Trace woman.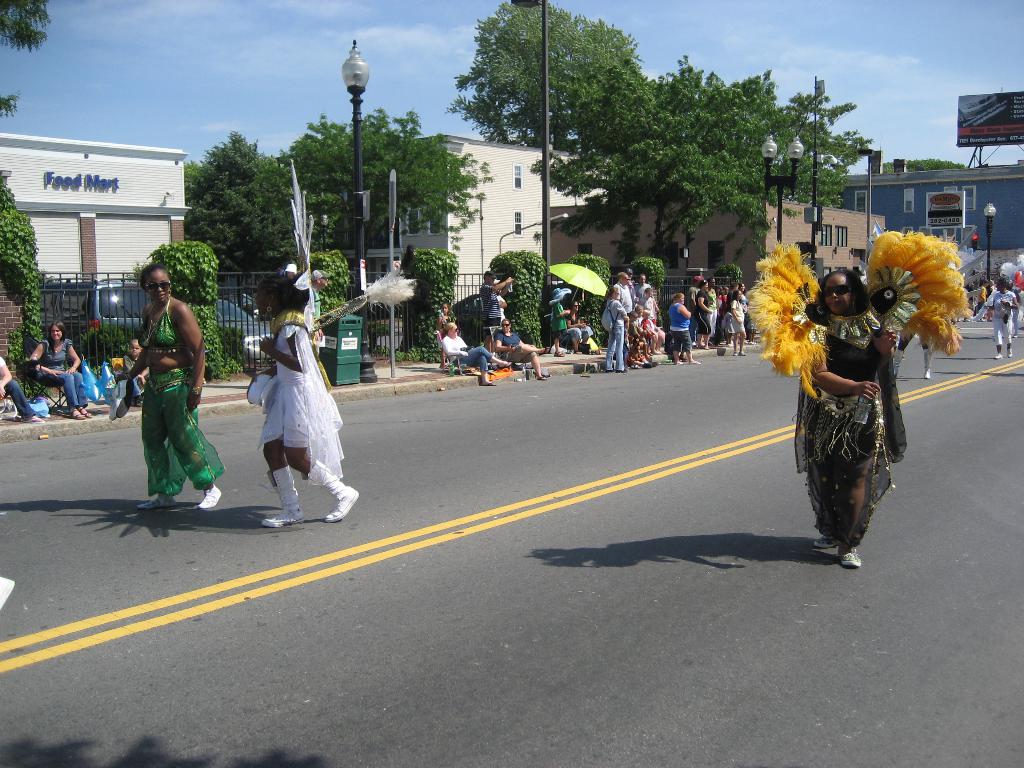
Traced to [x1=604, y1=285, x2=630, y2=371].
